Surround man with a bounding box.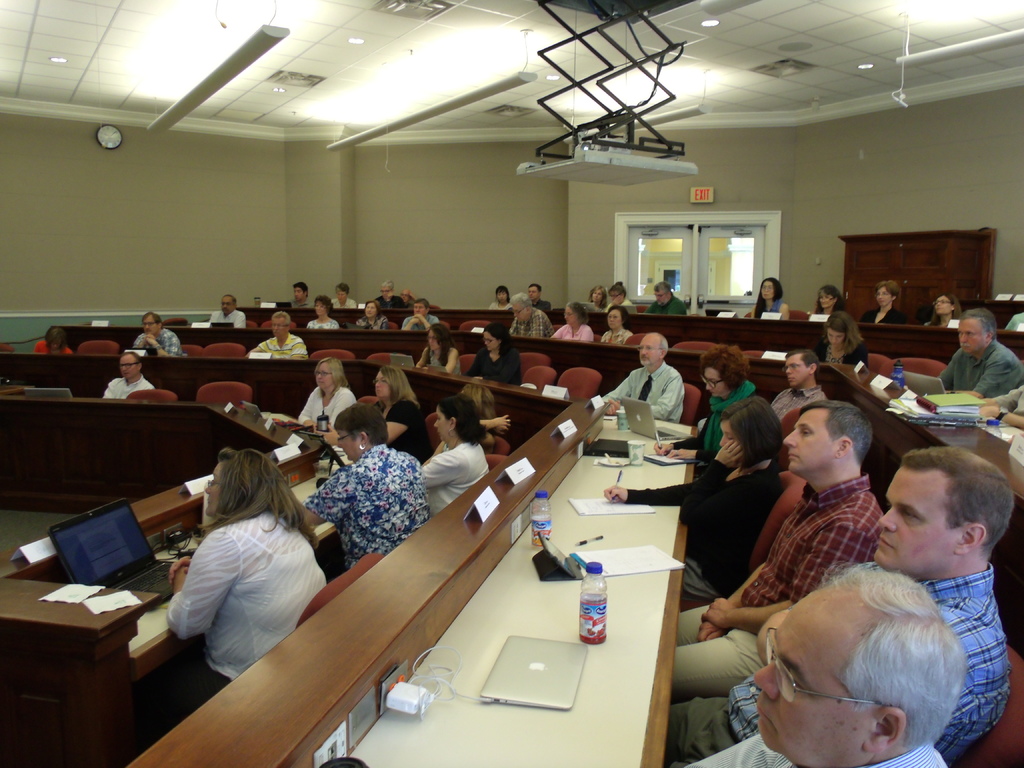
(left=134, top=310, right=182, bottom=358).
